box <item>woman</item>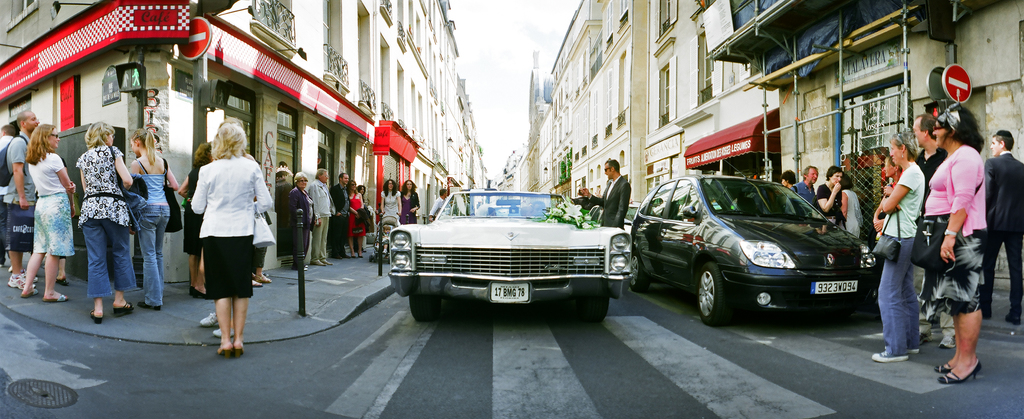
380, 177, 403, 225
